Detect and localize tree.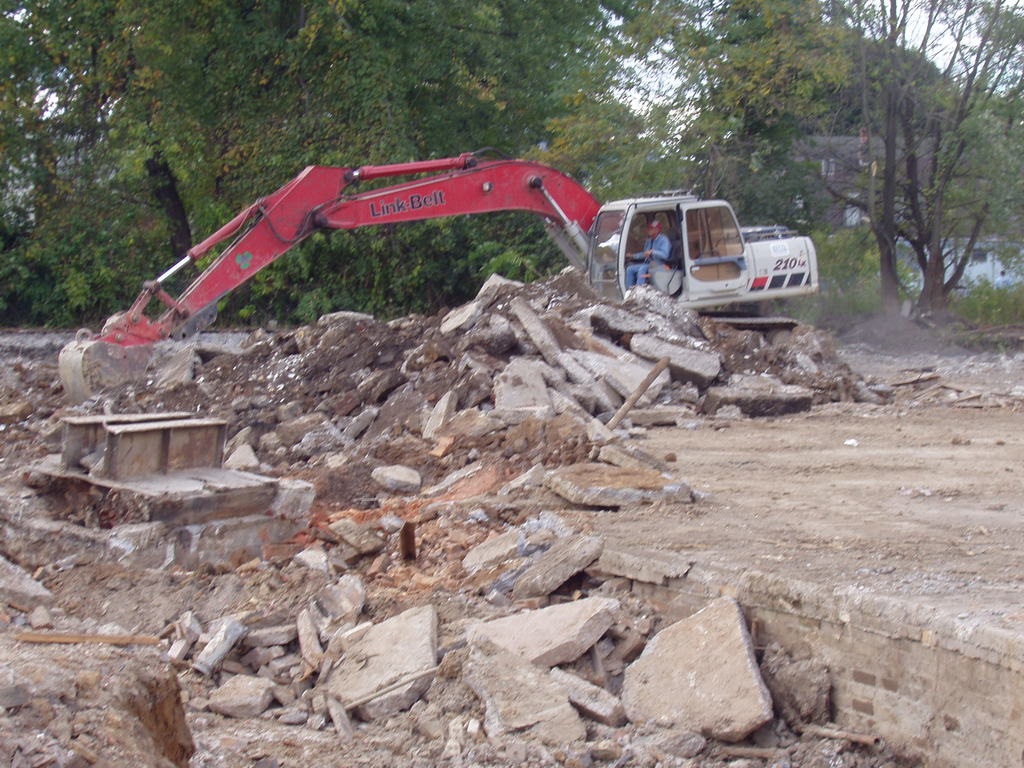
Localized at 0:0:780:320.
